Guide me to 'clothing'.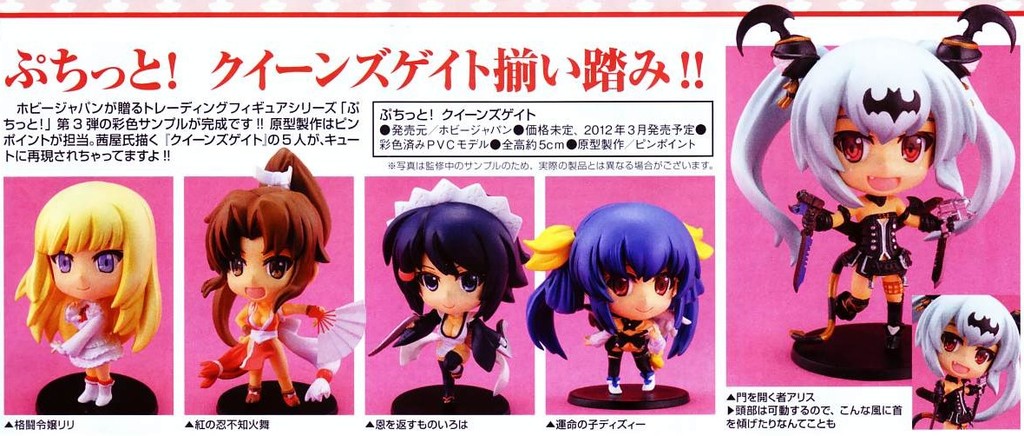
Guidance: box(593, 329, 666, 387).
